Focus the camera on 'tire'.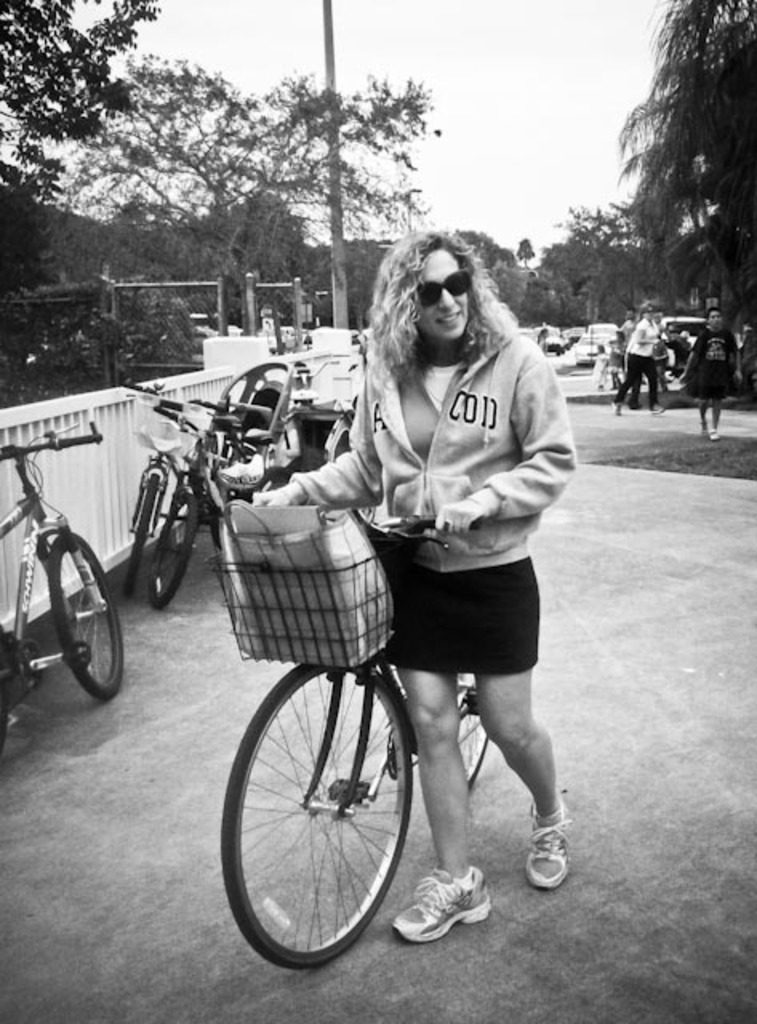
Focus region: <bbox>152, 486, 197, 613</bbox>.
